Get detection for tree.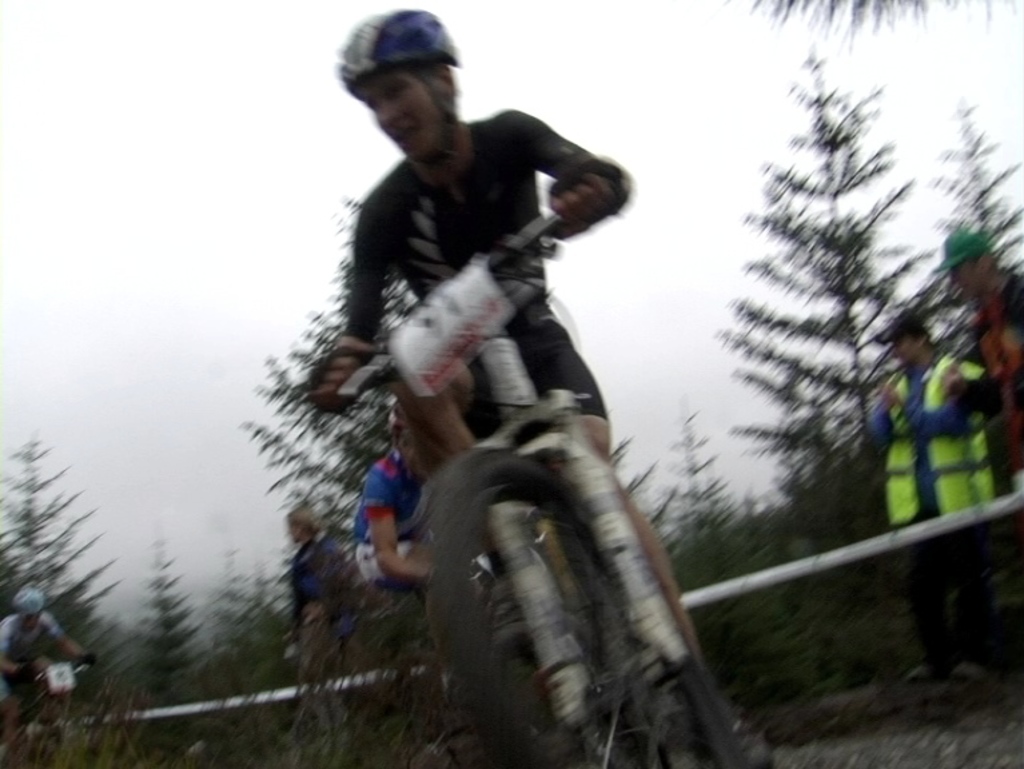
Detection: 605:433:697:577.
